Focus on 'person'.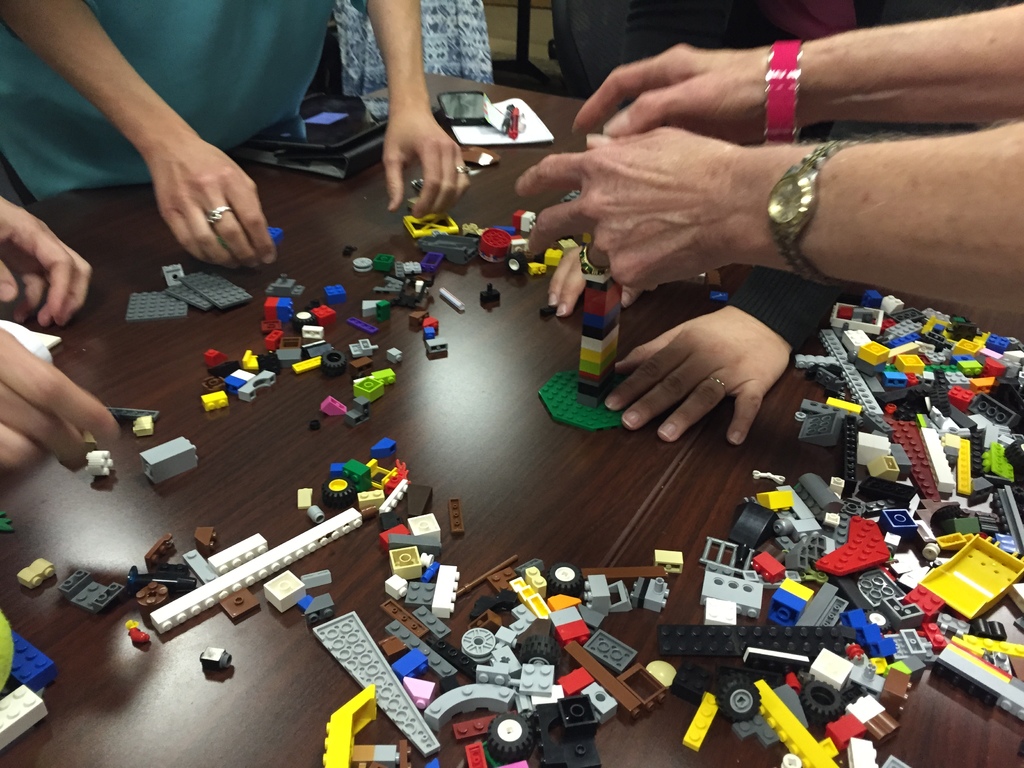
Focused at bbox(509, 2, 1023, 337).
